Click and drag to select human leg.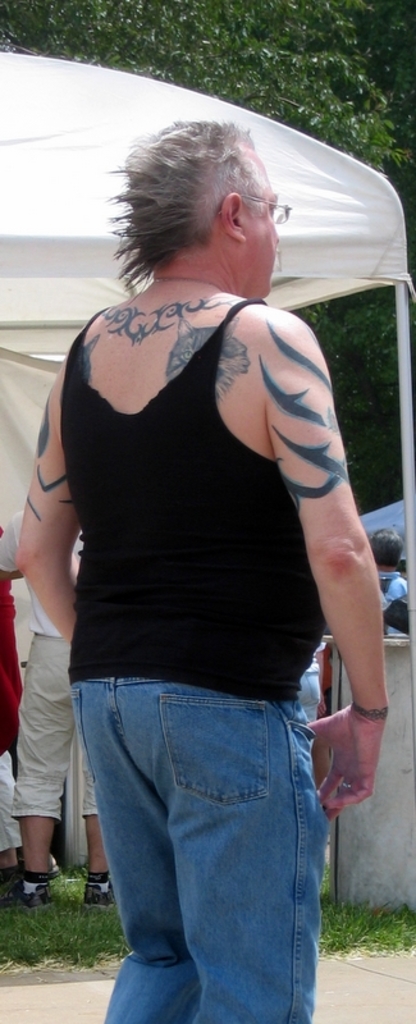
Selection: Rect(83, 763, 115, 896).
